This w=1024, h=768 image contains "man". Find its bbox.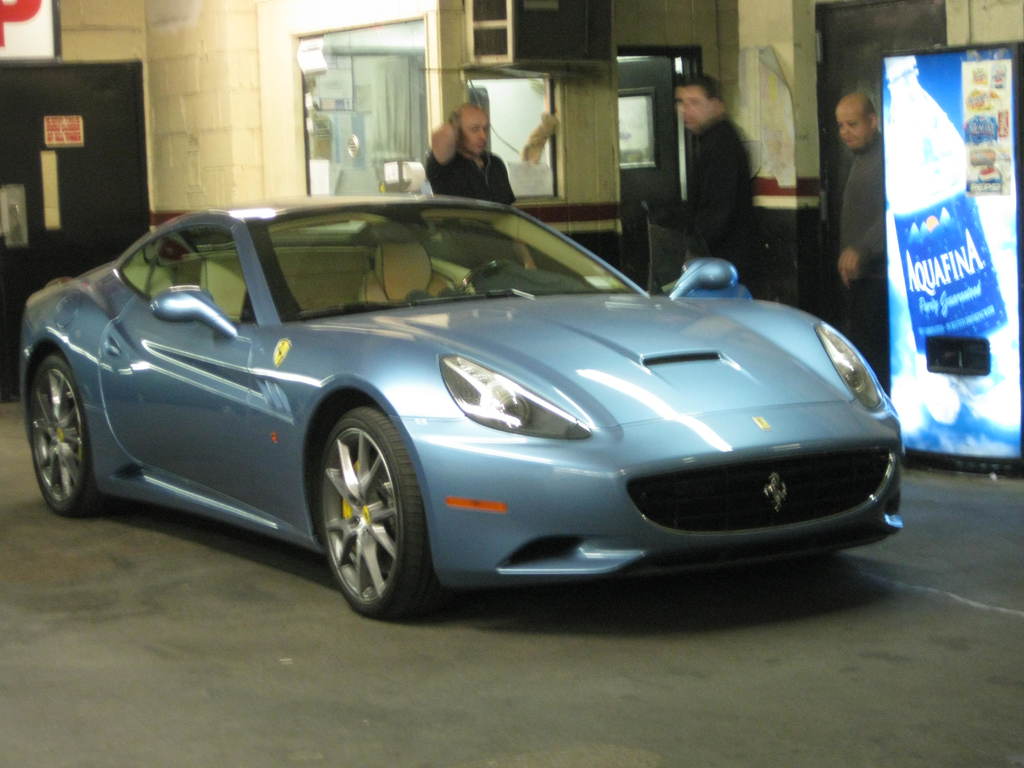
[417,102,541,281].
